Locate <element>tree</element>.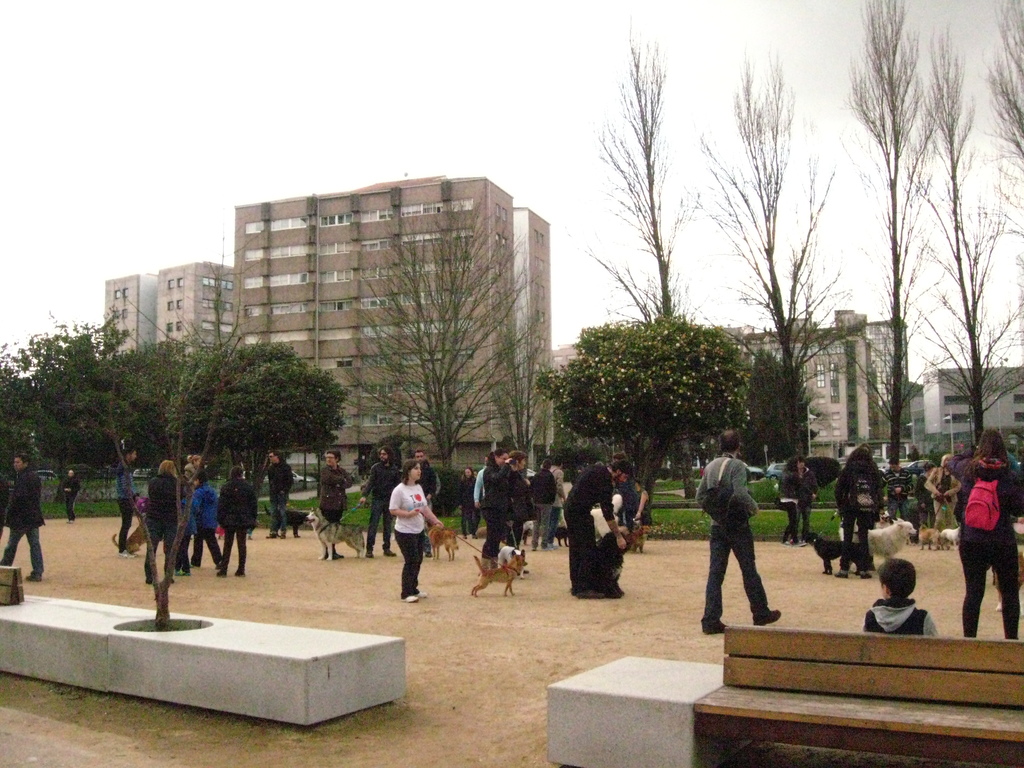
Bounding box: select_region(689, 35, 851, 540).
